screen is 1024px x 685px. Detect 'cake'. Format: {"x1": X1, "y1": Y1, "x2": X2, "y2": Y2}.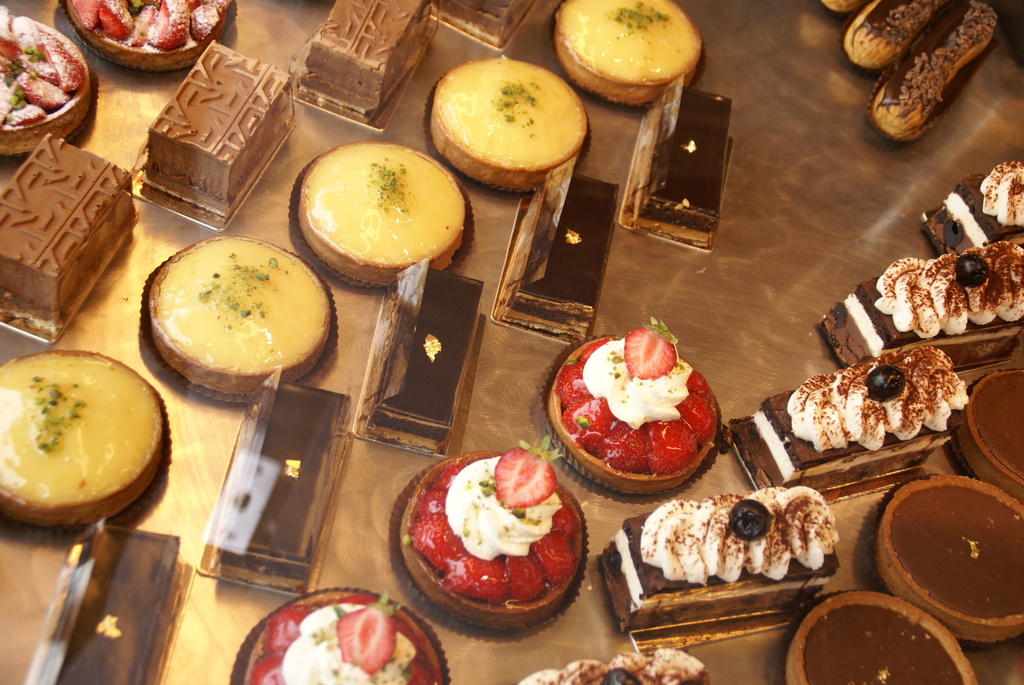
{"x1": 0, "y1": 122, "x2": 131, "y2": 317}.
